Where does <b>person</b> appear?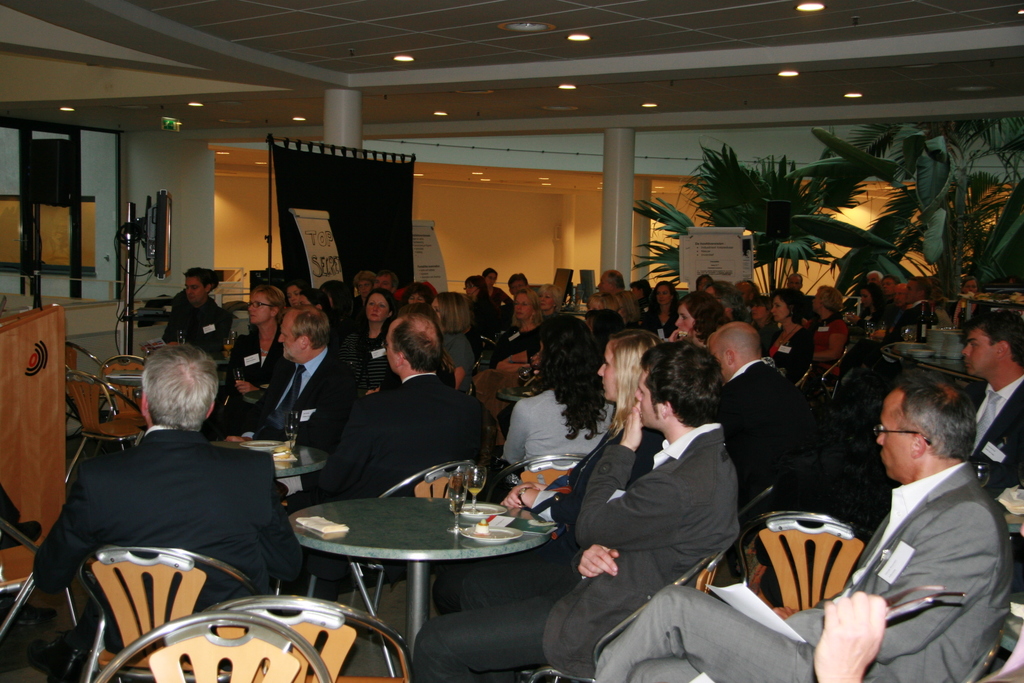
Appears at <bbox>955, 317, 1023, 503</bbox>.
